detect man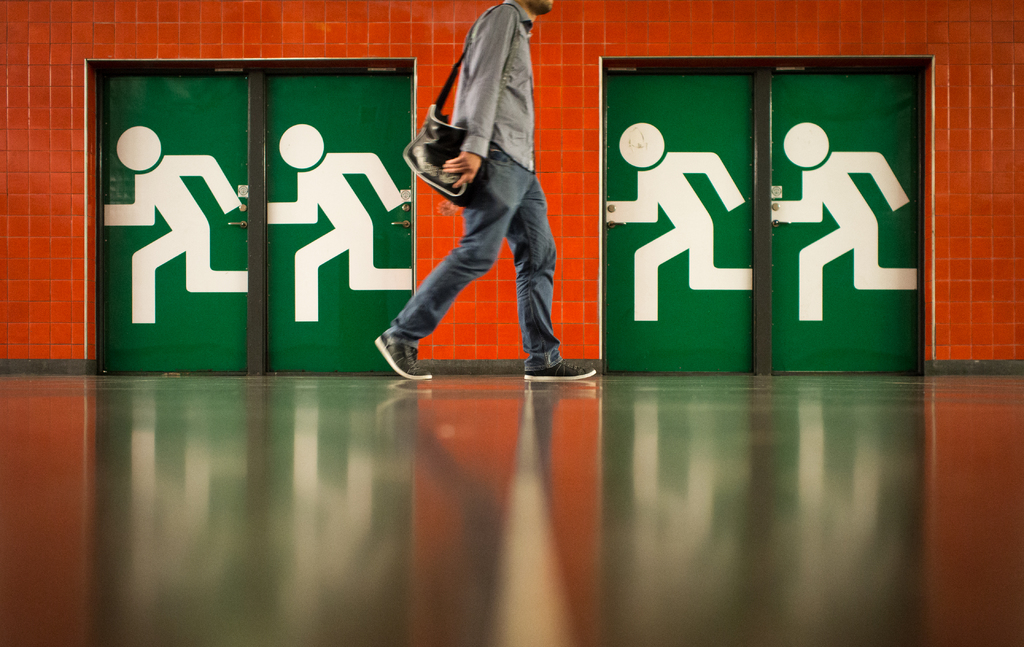
(99,124,245,328)
